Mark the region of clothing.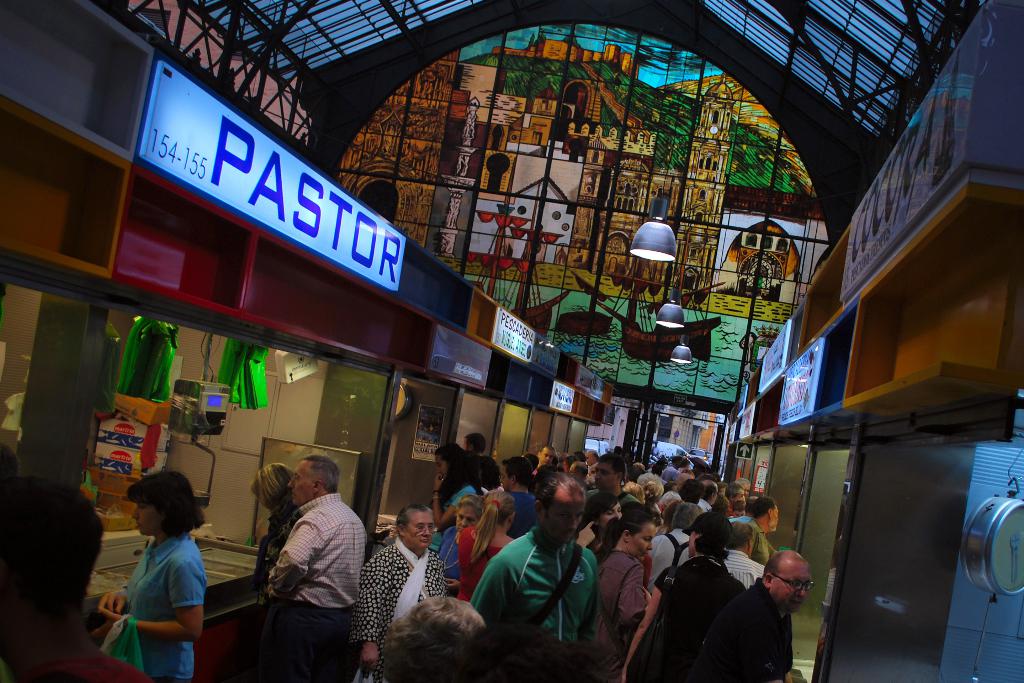
Region: <region>438, 516, 468, 593</region>.
